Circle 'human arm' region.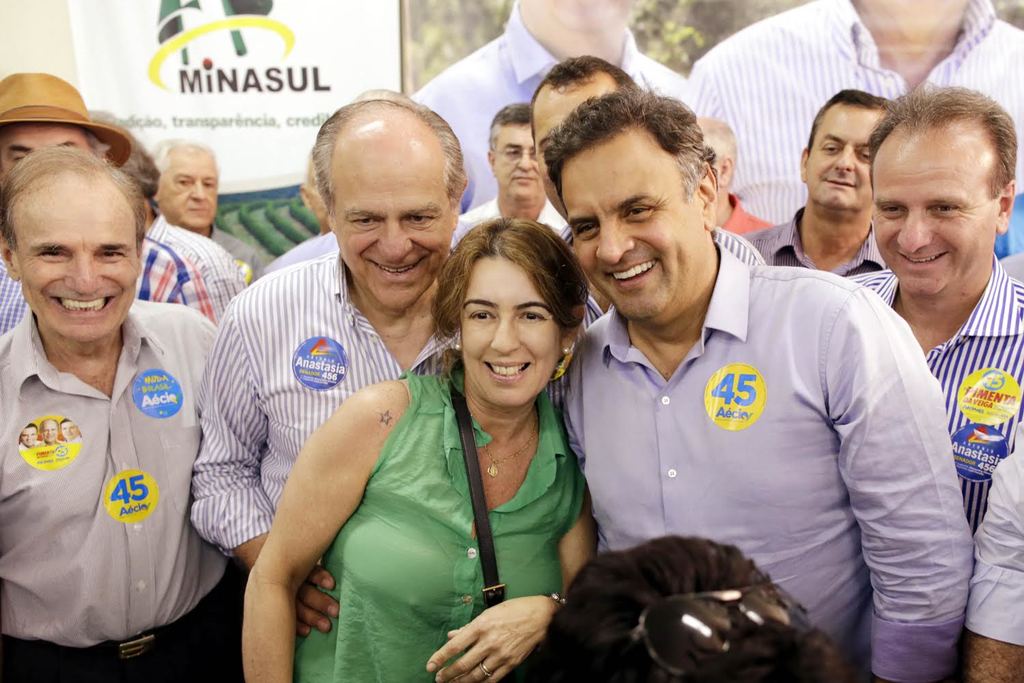
Region: (left=816, top=282, right=982, bottom=682).
